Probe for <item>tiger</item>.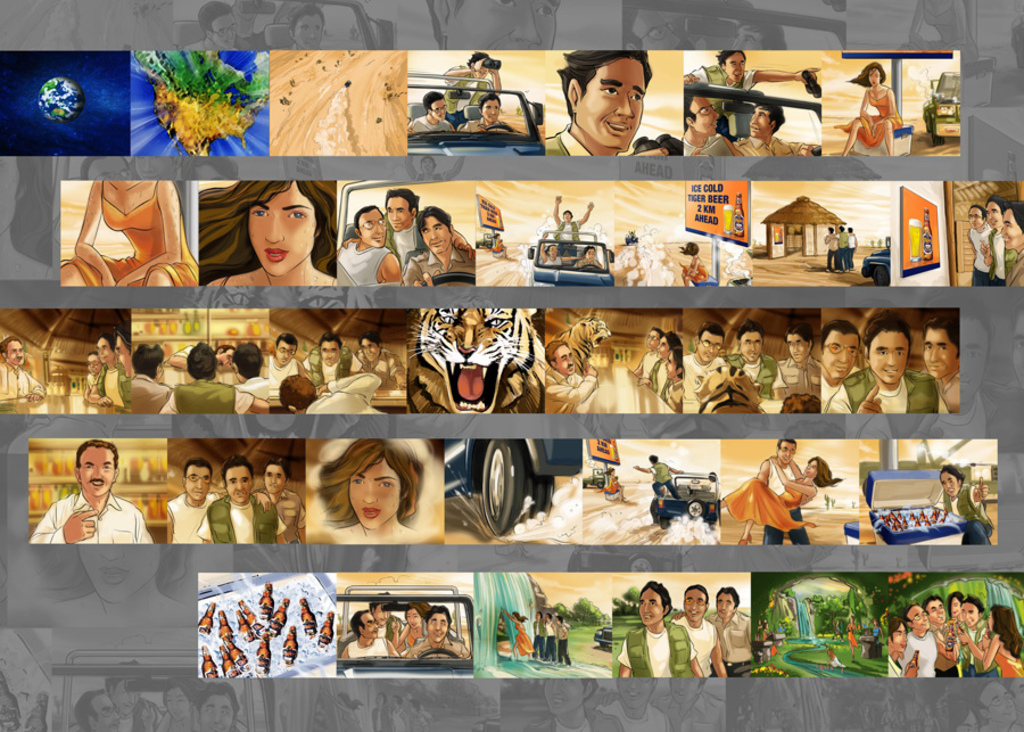
Probe result: x1=405 y1=306 x2=546 y2=414.
